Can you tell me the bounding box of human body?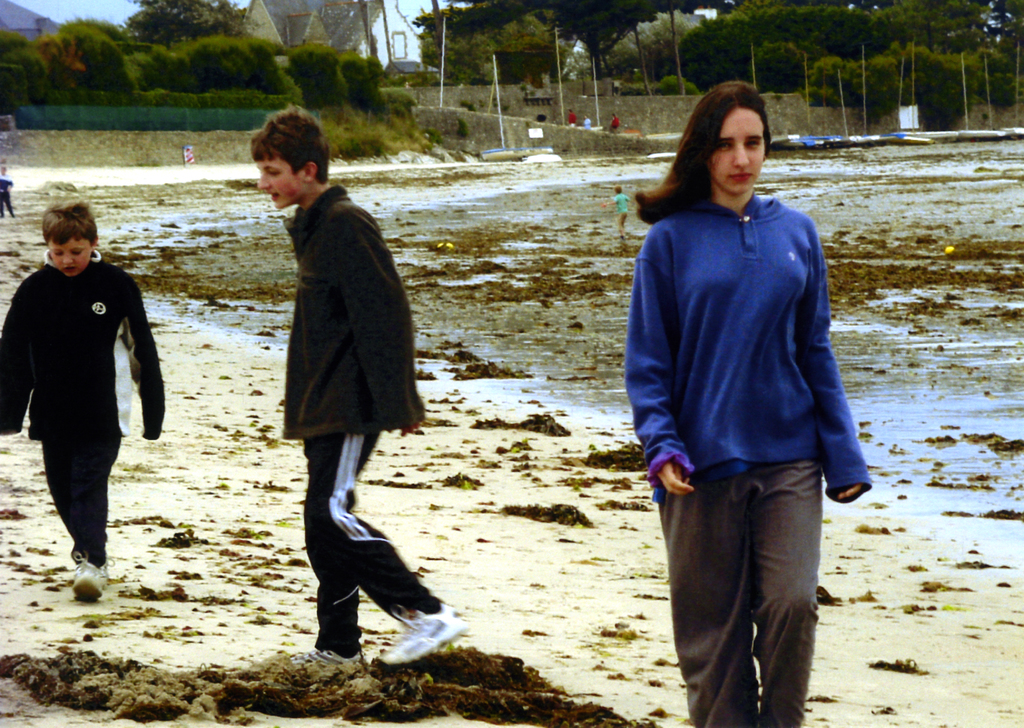
crop(566, 106, 575, 122).
